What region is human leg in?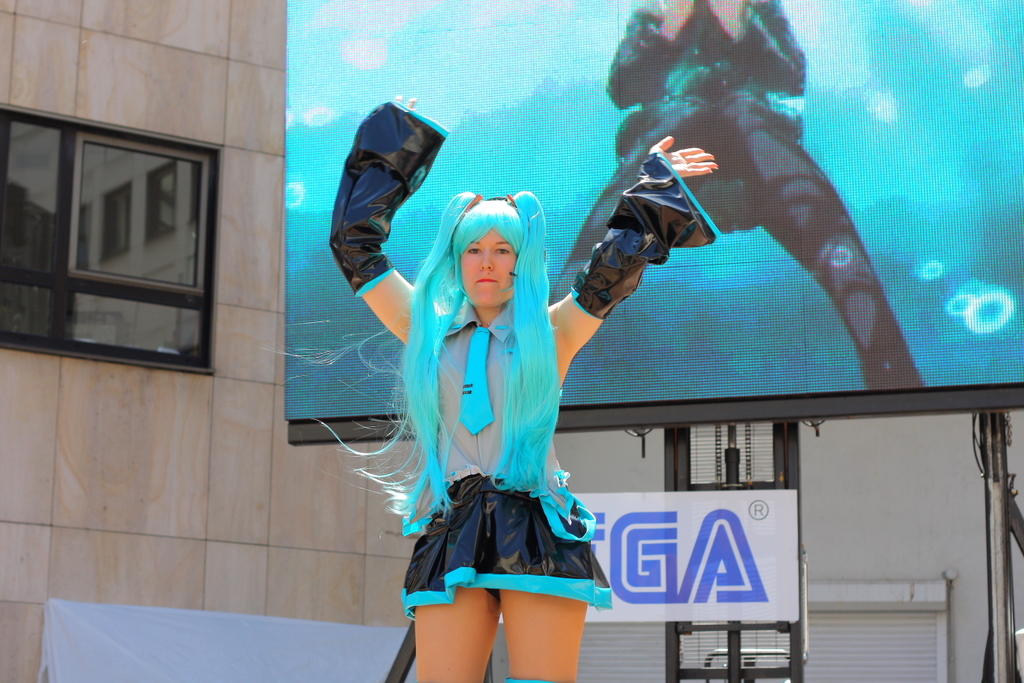
pyautogui.locateOnScreen(560, 89, 728, 292).
